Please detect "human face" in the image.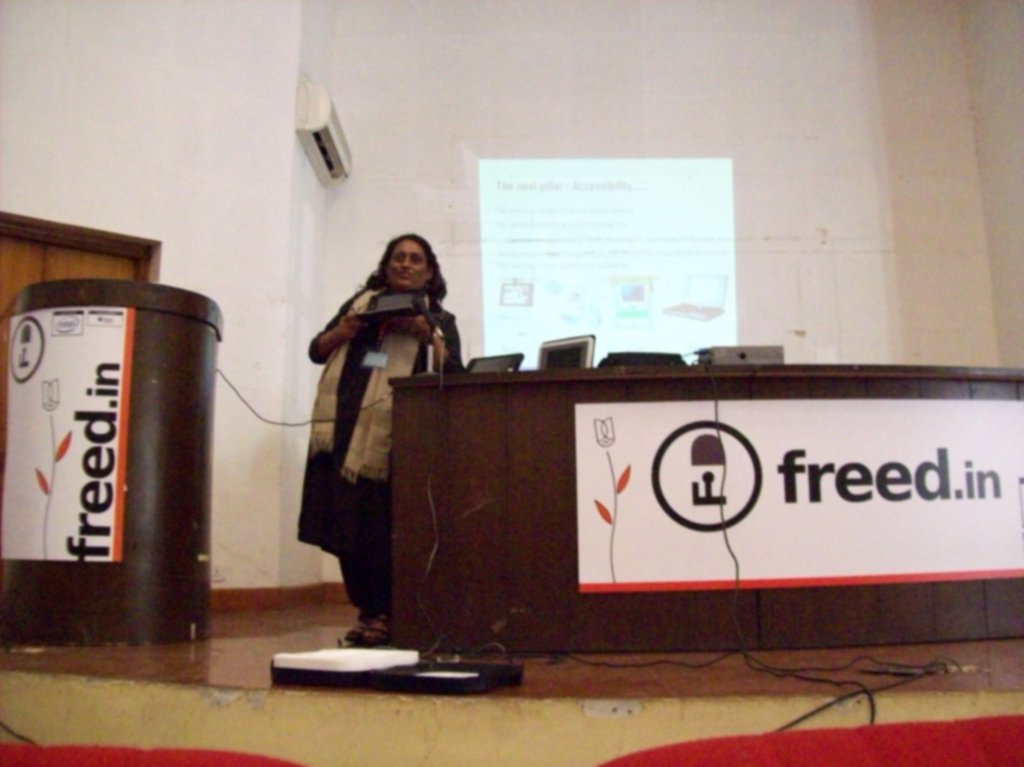
<region>381, 240, 434, 289</region>.
